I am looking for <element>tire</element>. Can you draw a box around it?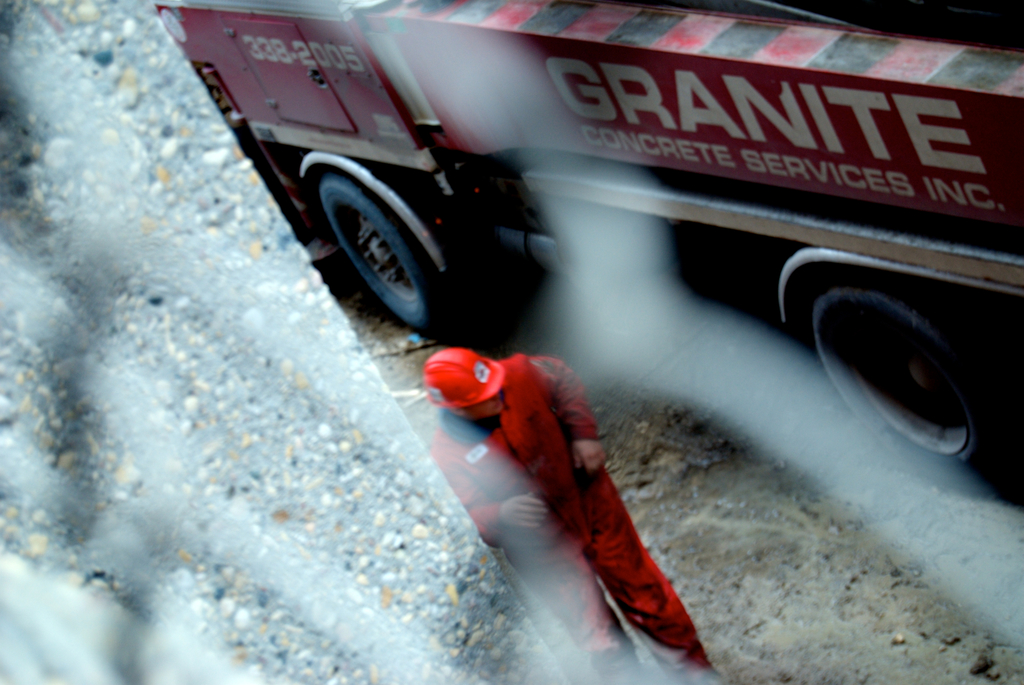
Sure, the bounding box is bbox=[806, 283, 1006, 492].
